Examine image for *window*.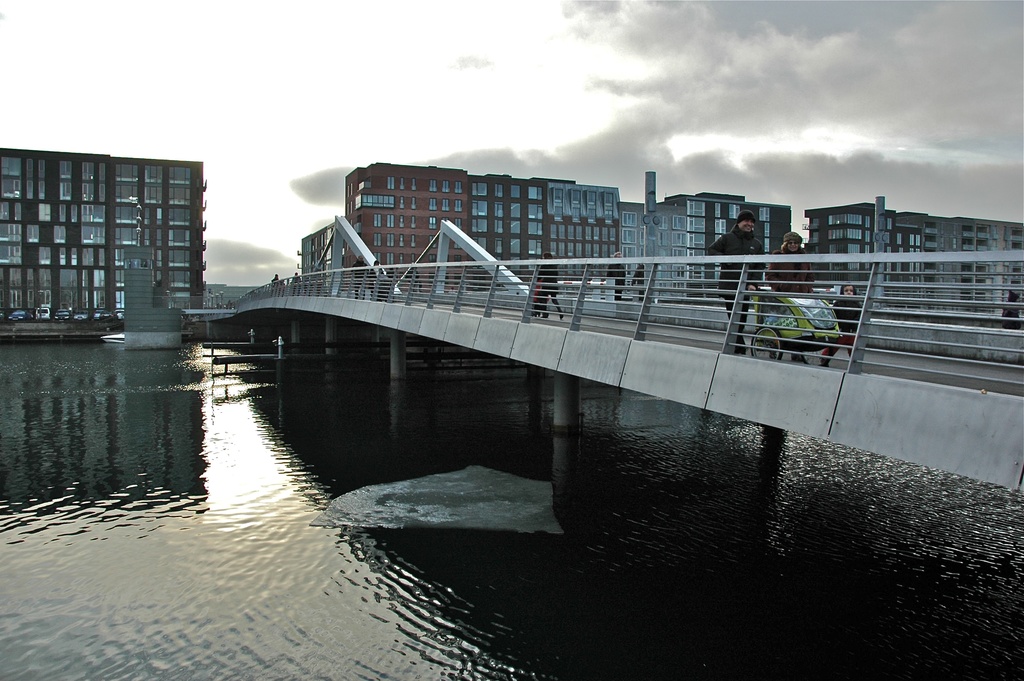
Examination result: left=429, top=179, right=437, bottom=190.
